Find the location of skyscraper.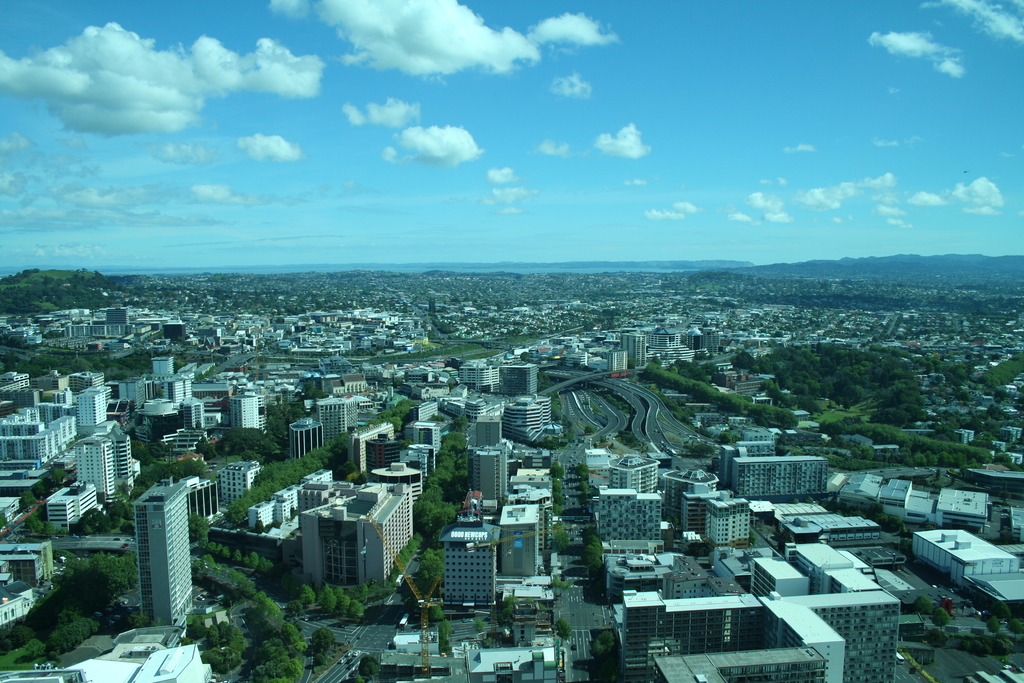
Location: box=[157, 374, 193, 405].
